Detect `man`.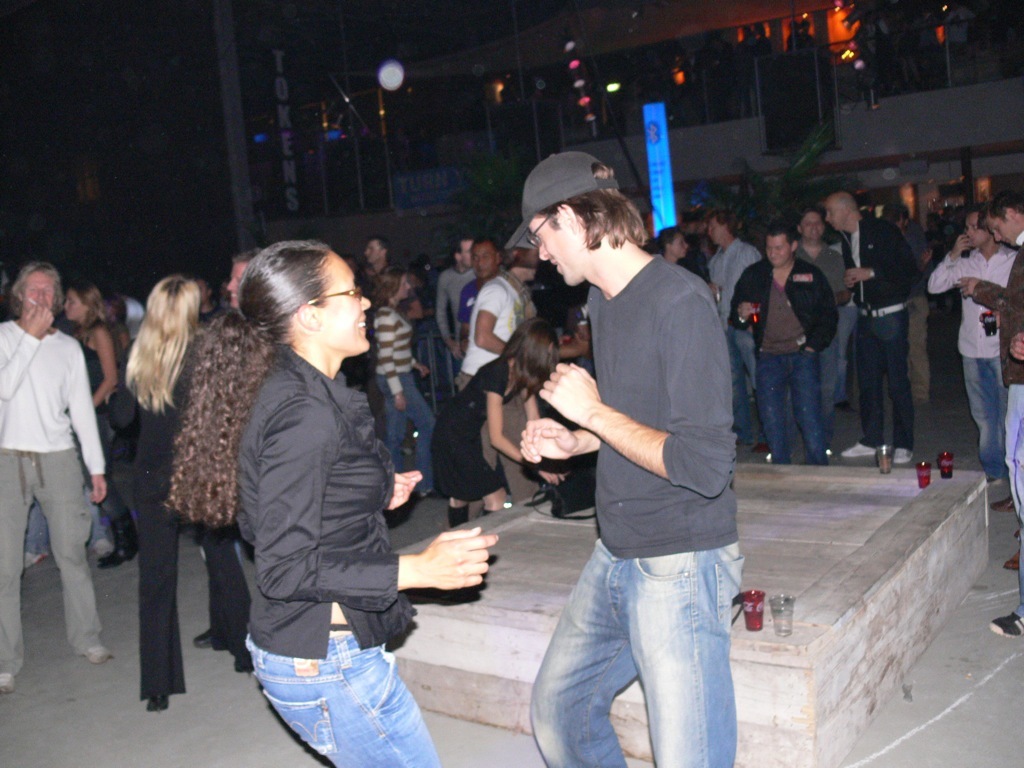
Detected at [705, 211, 761, 445].
